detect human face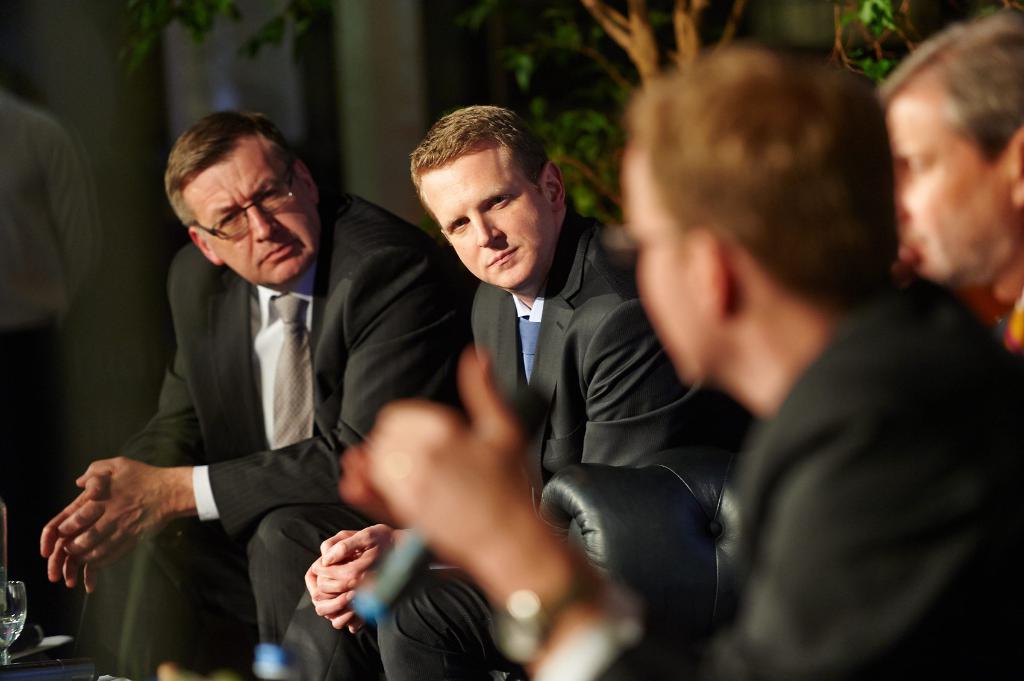
623 148 716 384
